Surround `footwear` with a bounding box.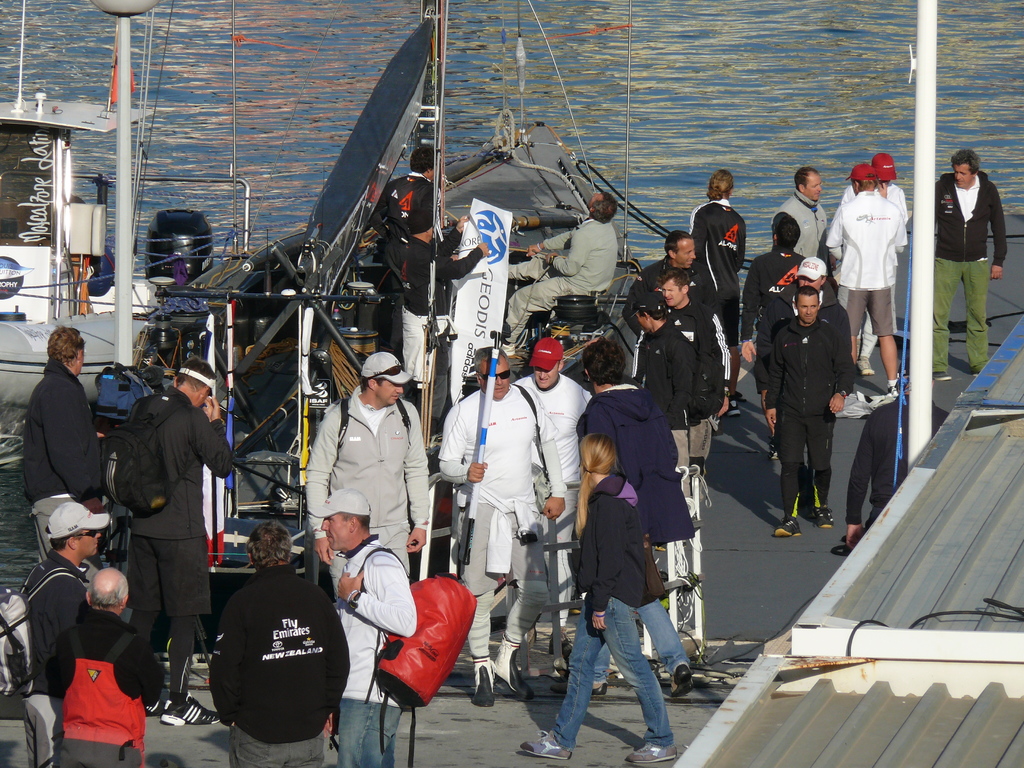
(493,634,535,702).
